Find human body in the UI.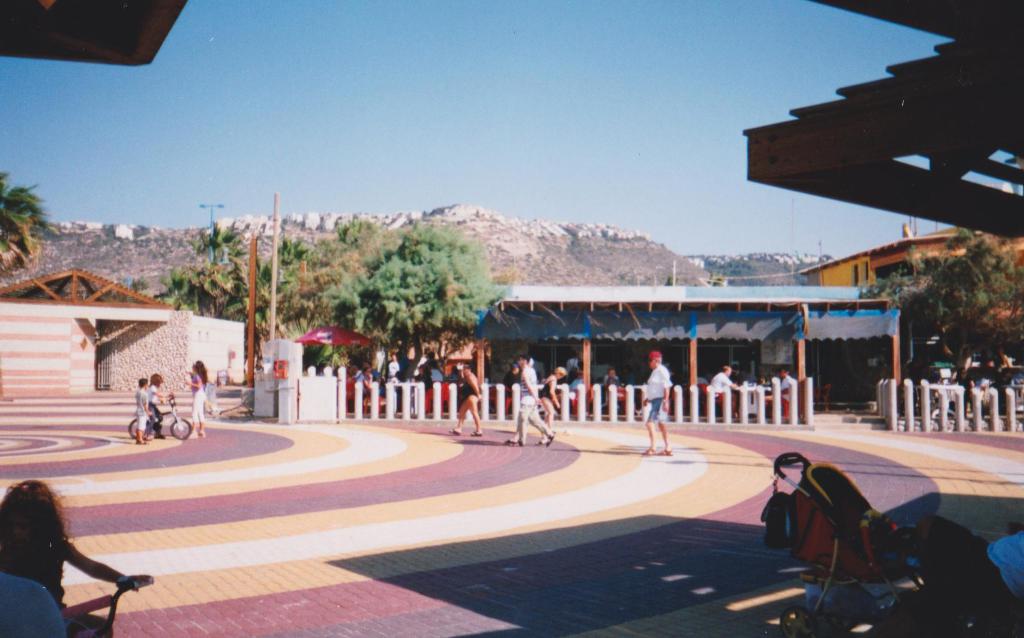
UI element at x1=775 y1=366 x2=795 y2=410.
